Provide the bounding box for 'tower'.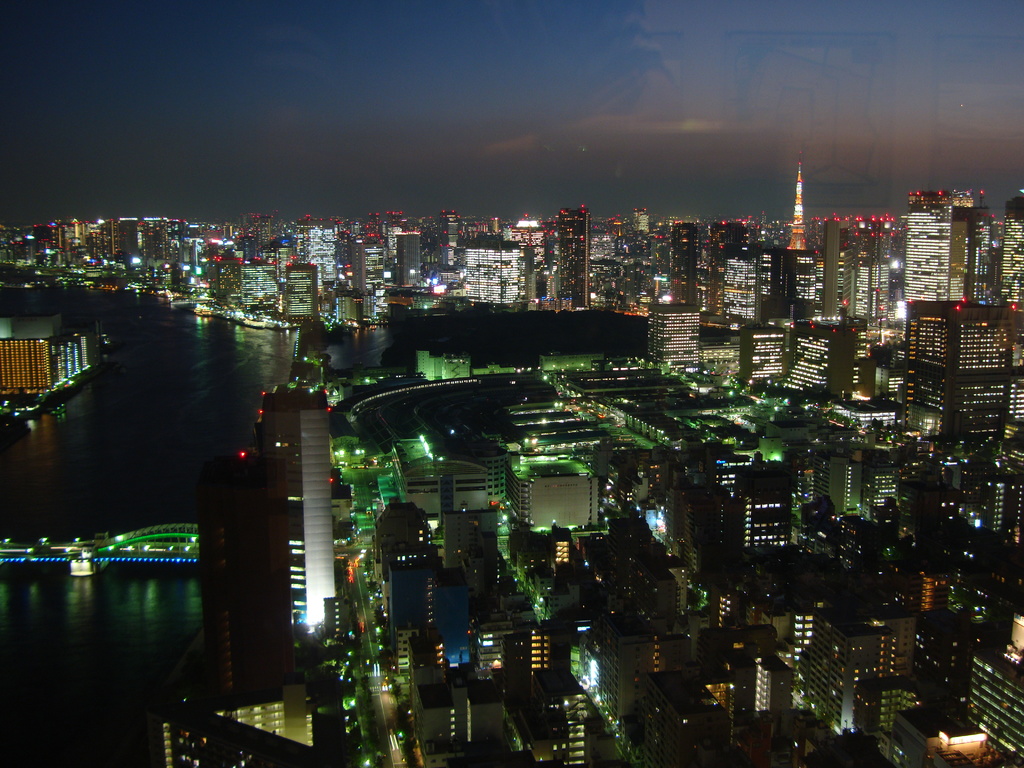
[left=752, top=324, right=787, bottom=385].
